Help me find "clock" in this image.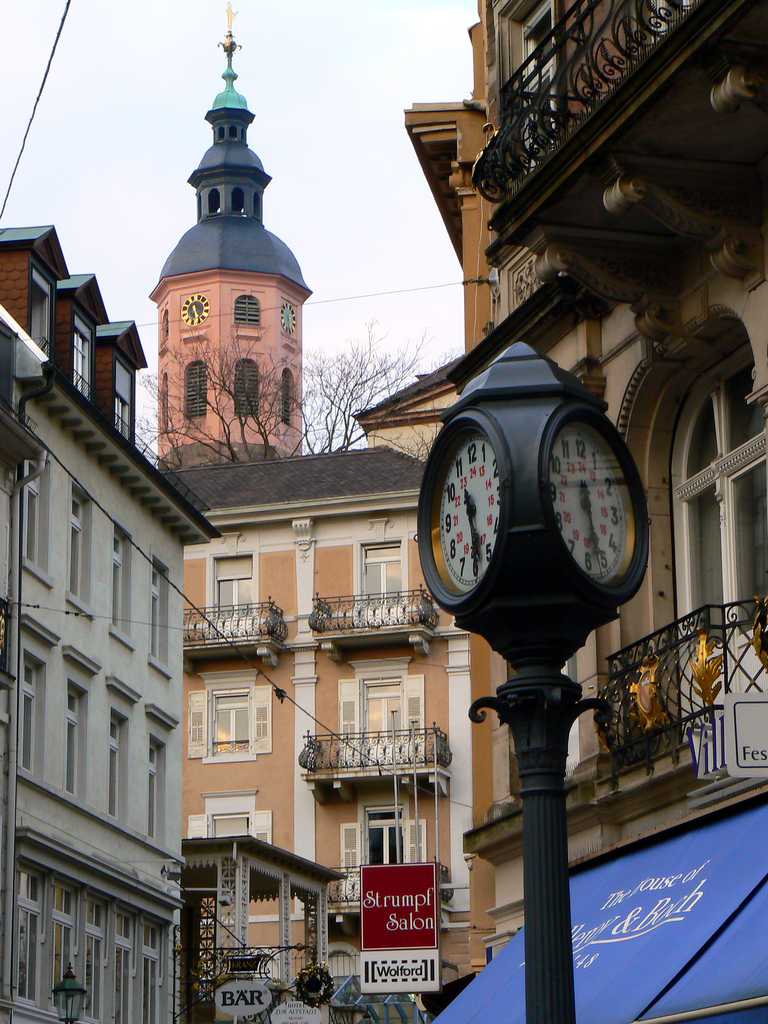
Found it: [x1=544, y1=376, x2=649, y2=630].
